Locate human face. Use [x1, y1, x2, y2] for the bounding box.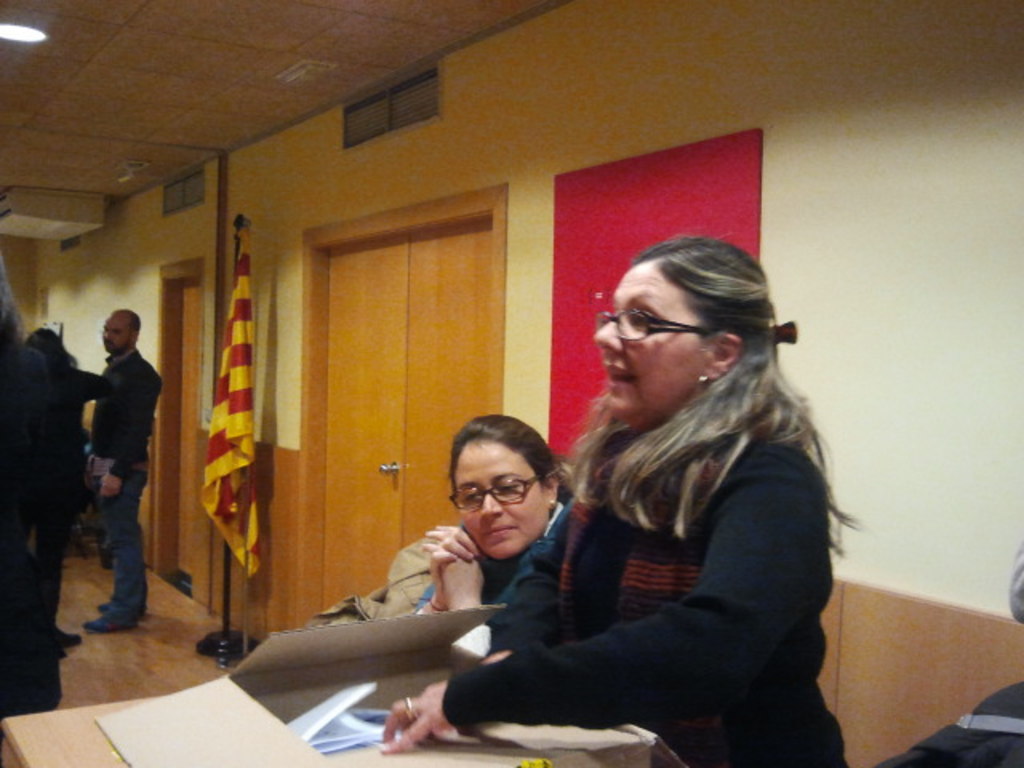
[99, 310, 134, 354].
